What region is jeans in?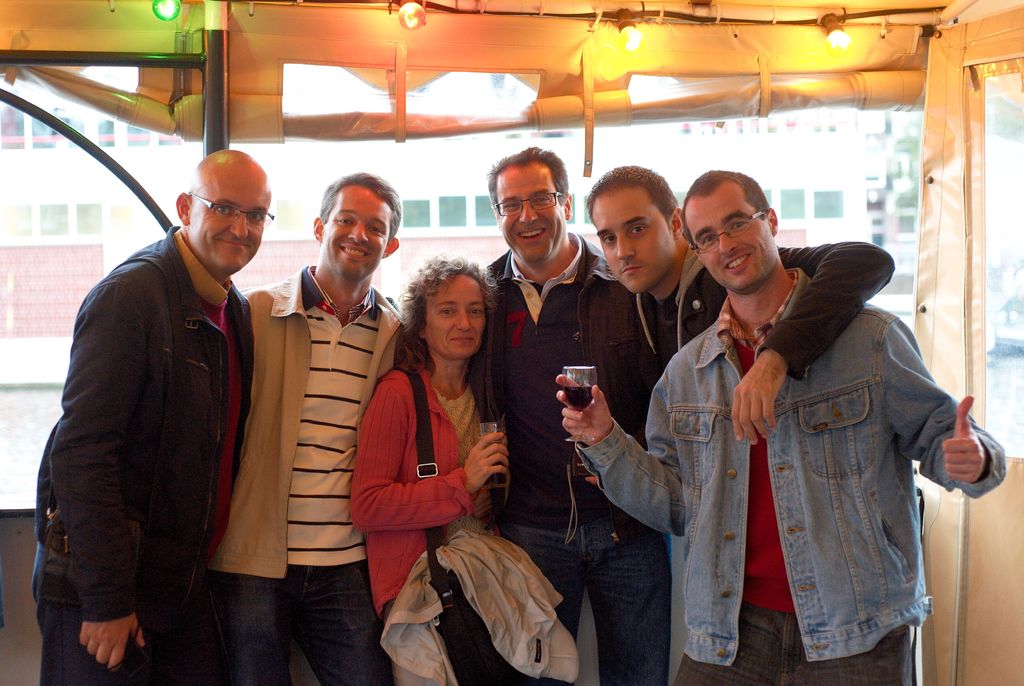
Rect(675, 600, 915, 685).
